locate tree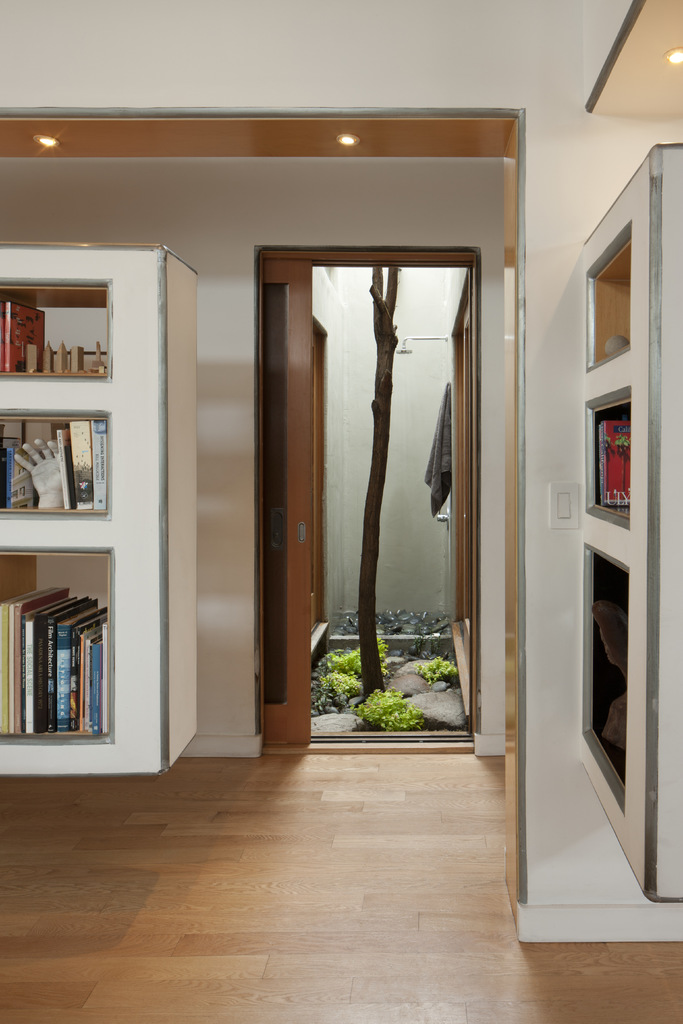
[367, 252, 399, 698]
